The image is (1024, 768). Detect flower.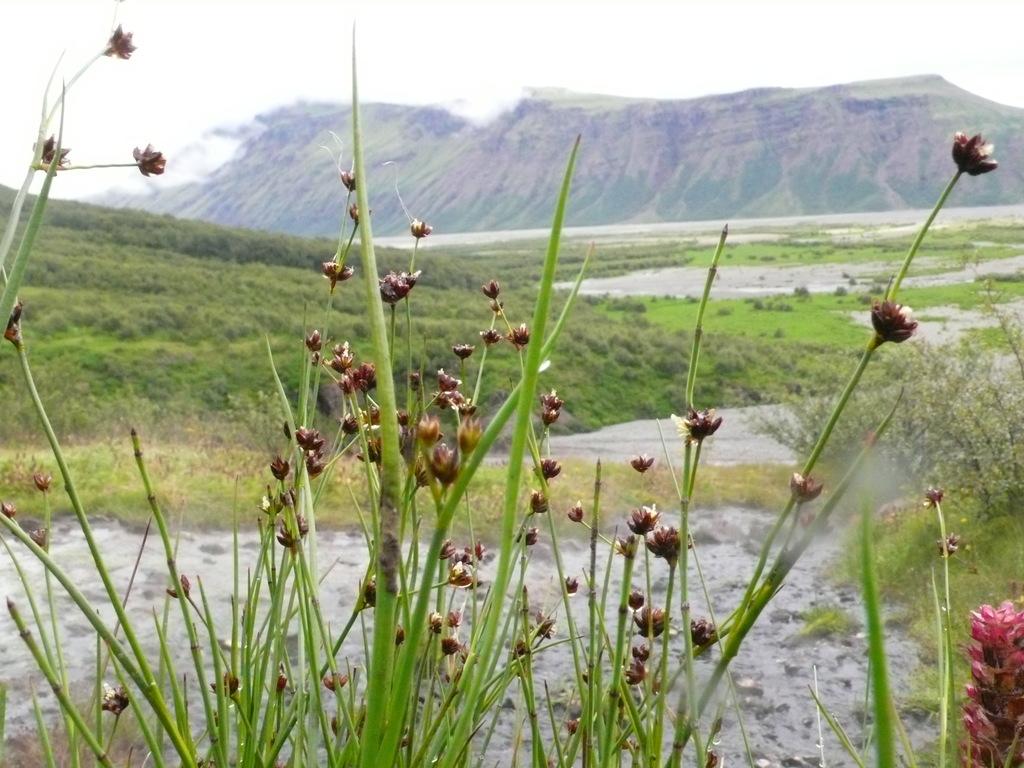
Detection: 132, 141, 164, 177.
